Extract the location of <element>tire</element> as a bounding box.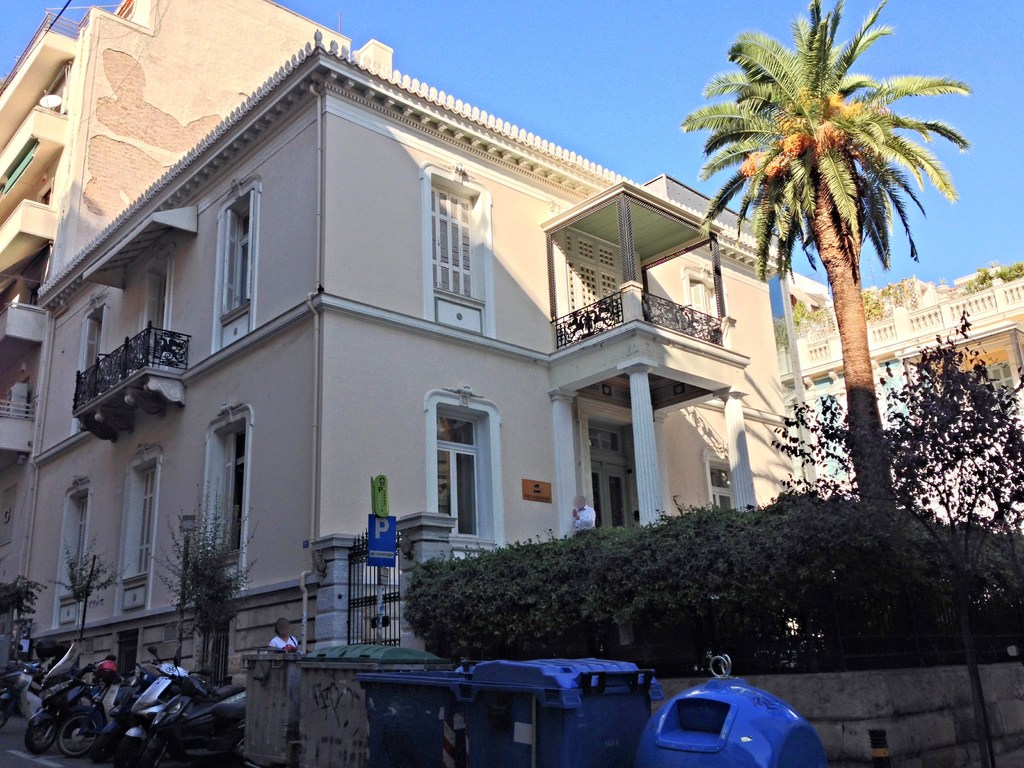
{"left": 60, "top": 720, "right": 104, "bottom": 758}.
